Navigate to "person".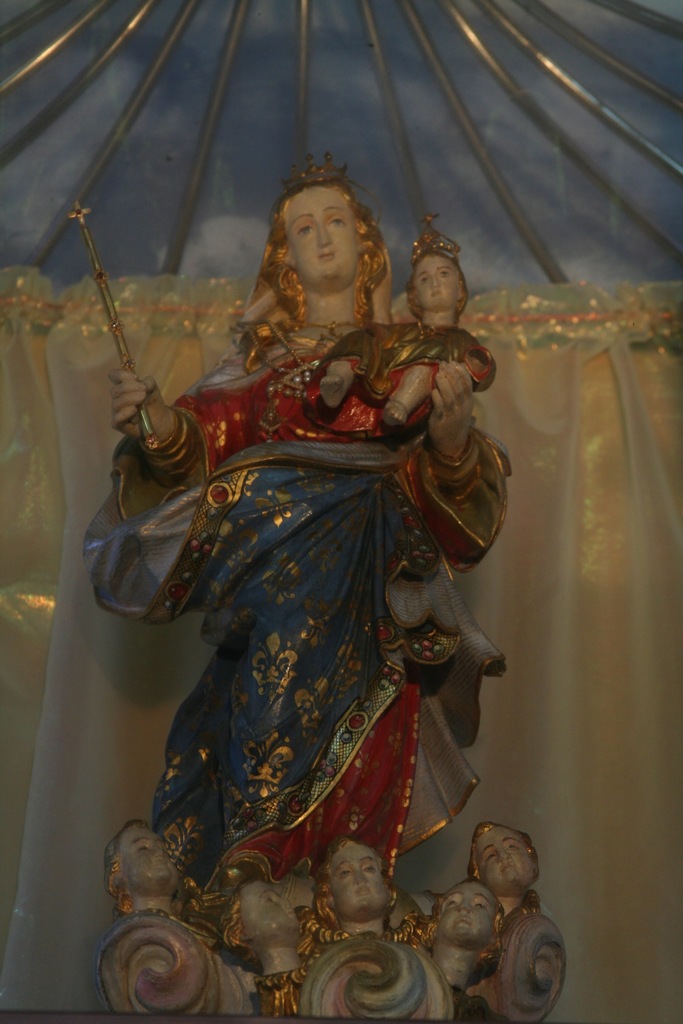
Navigation target: 103:155:483:949.
